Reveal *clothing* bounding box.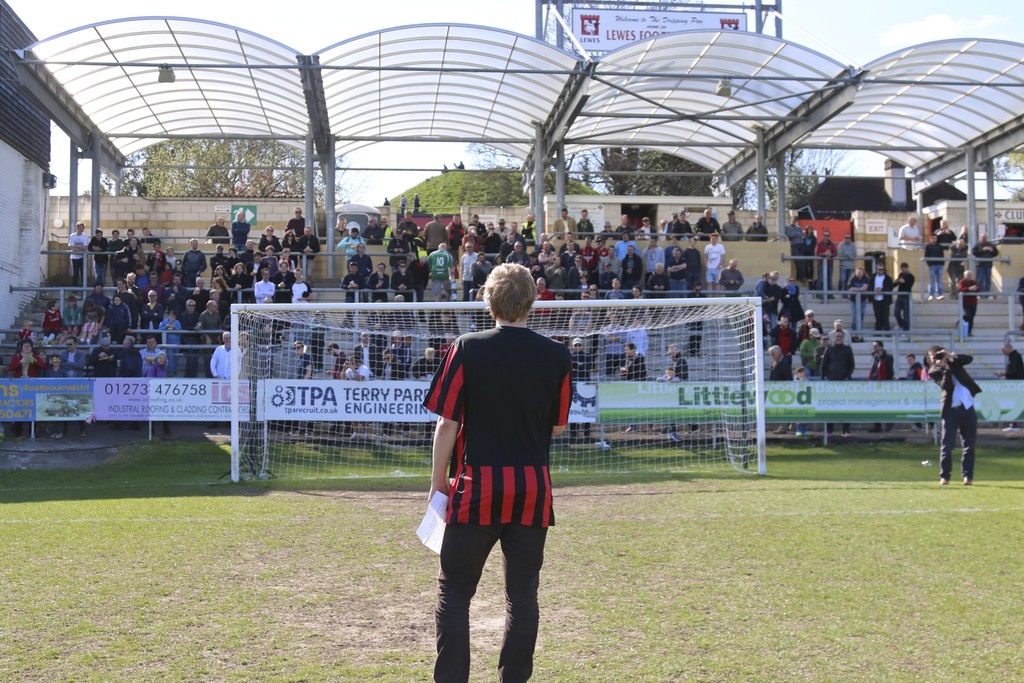
Revealed: {"left": 136, "top": 301, "right": 163, "bottom": 331}.
